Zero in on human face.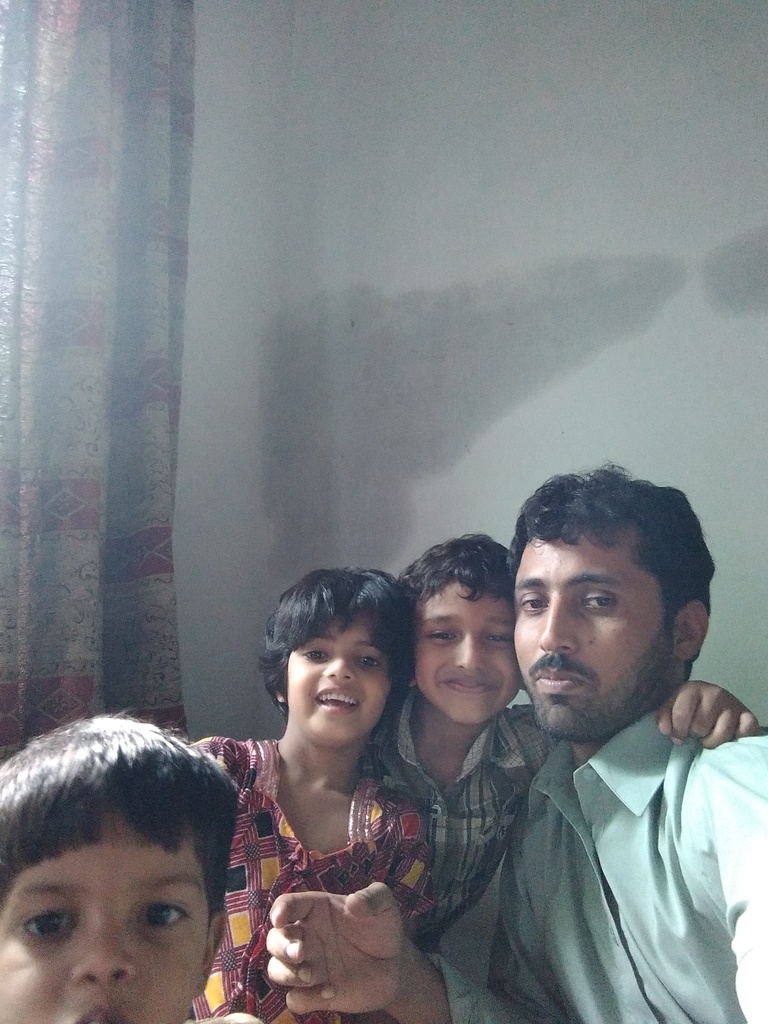
Zeroed in: (0,805,214,1023).
